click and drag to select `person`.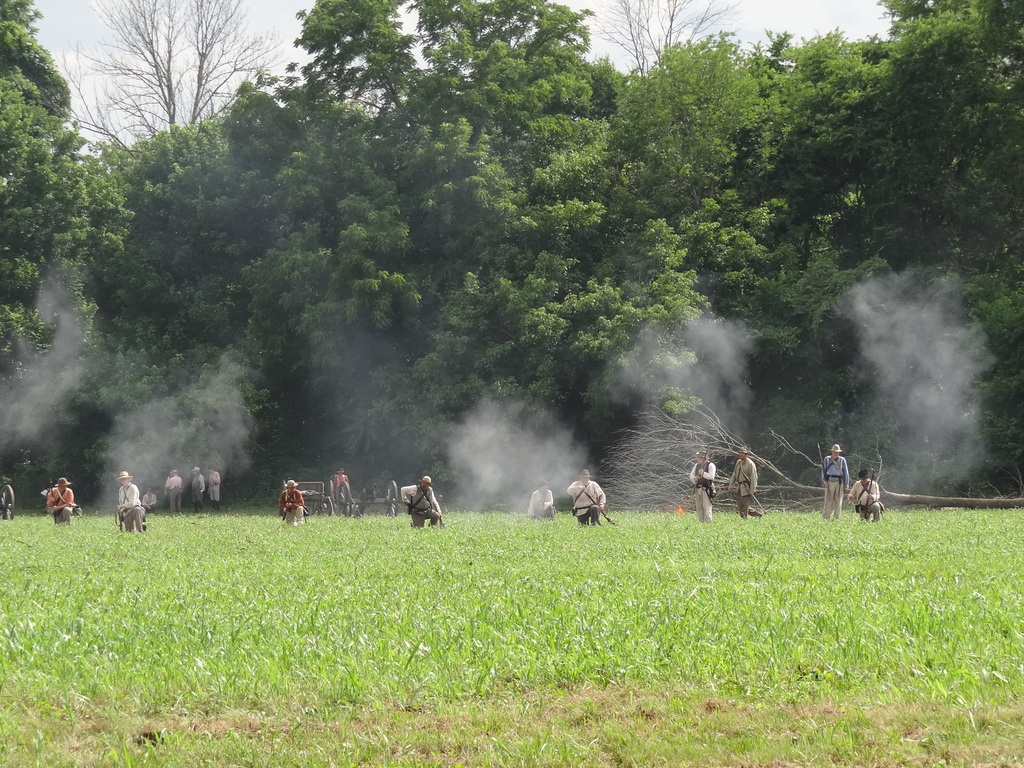
Selection: {"x1": 399, "y1": 476, "x2": 442, "y2": 528}.
